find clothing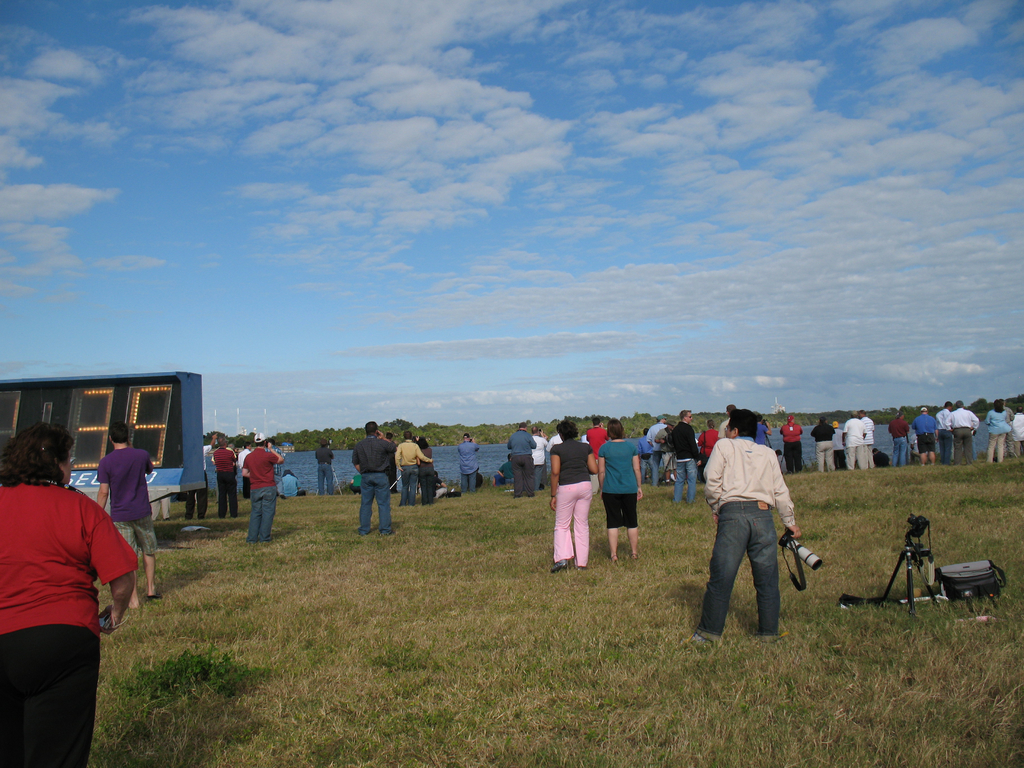
[x1=781, y1=421, x2=800, y2=470]
